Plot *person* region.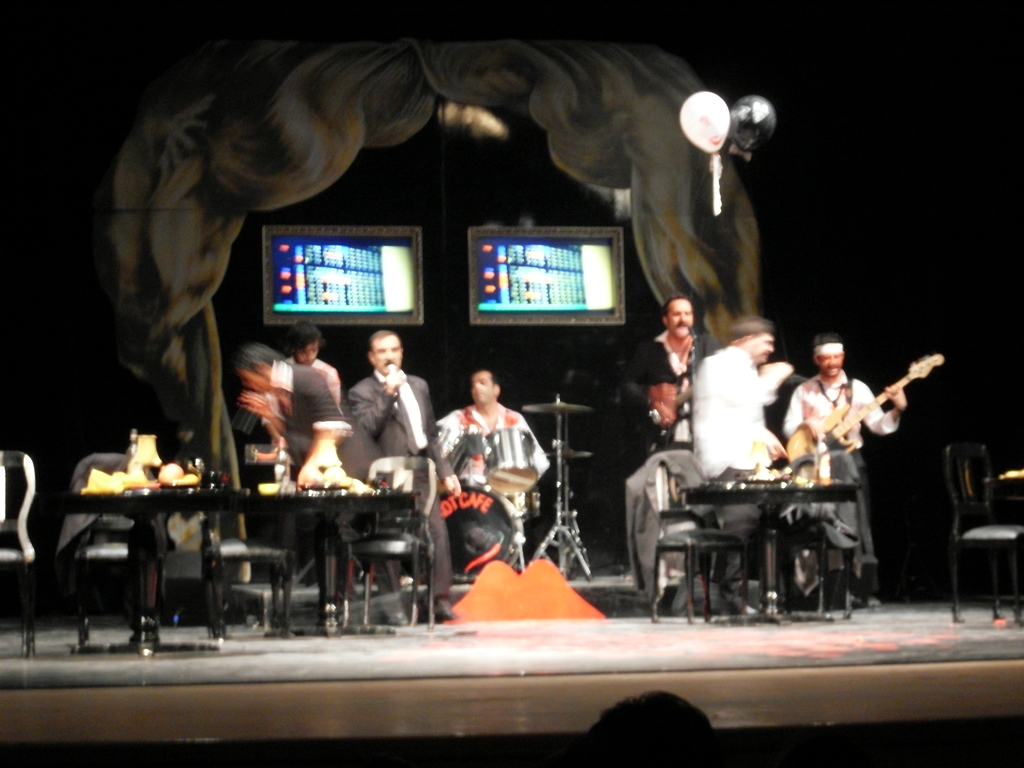
Plotted at locate(234, 342, 383, 484).
